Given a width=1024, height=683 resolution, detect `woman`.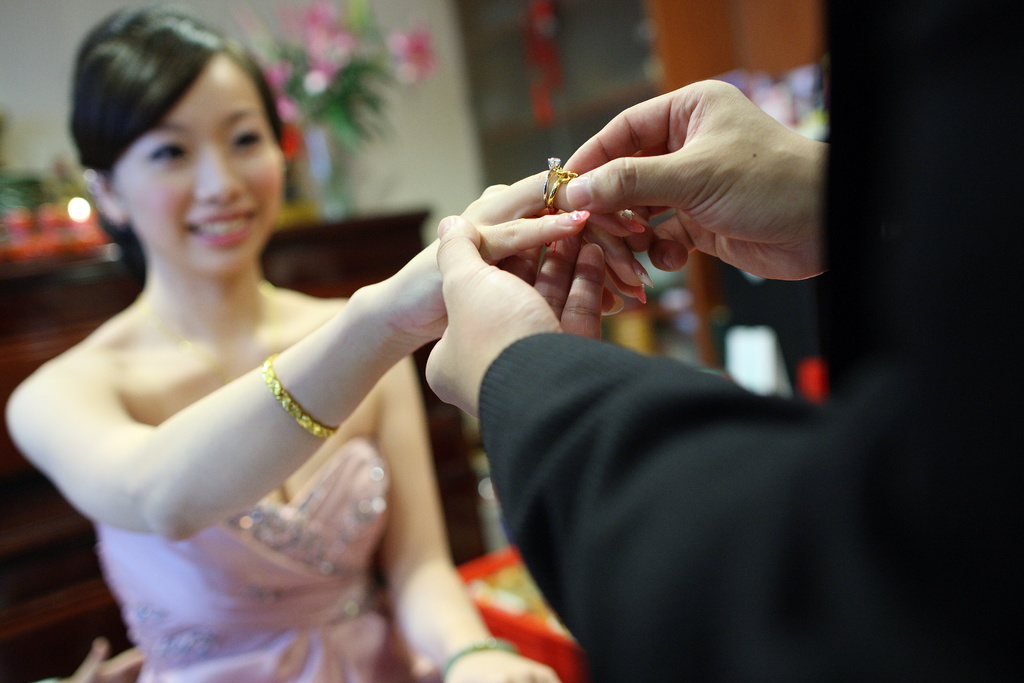
box=[12, 0, 564, 668].
